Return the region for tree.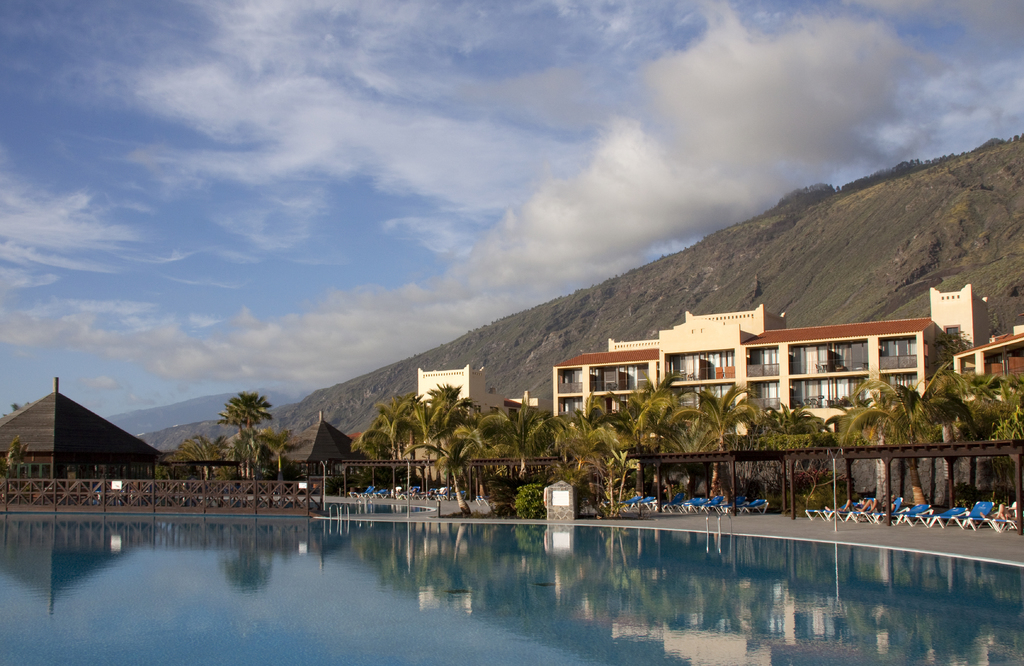
region(570, 416, 641, 524).
